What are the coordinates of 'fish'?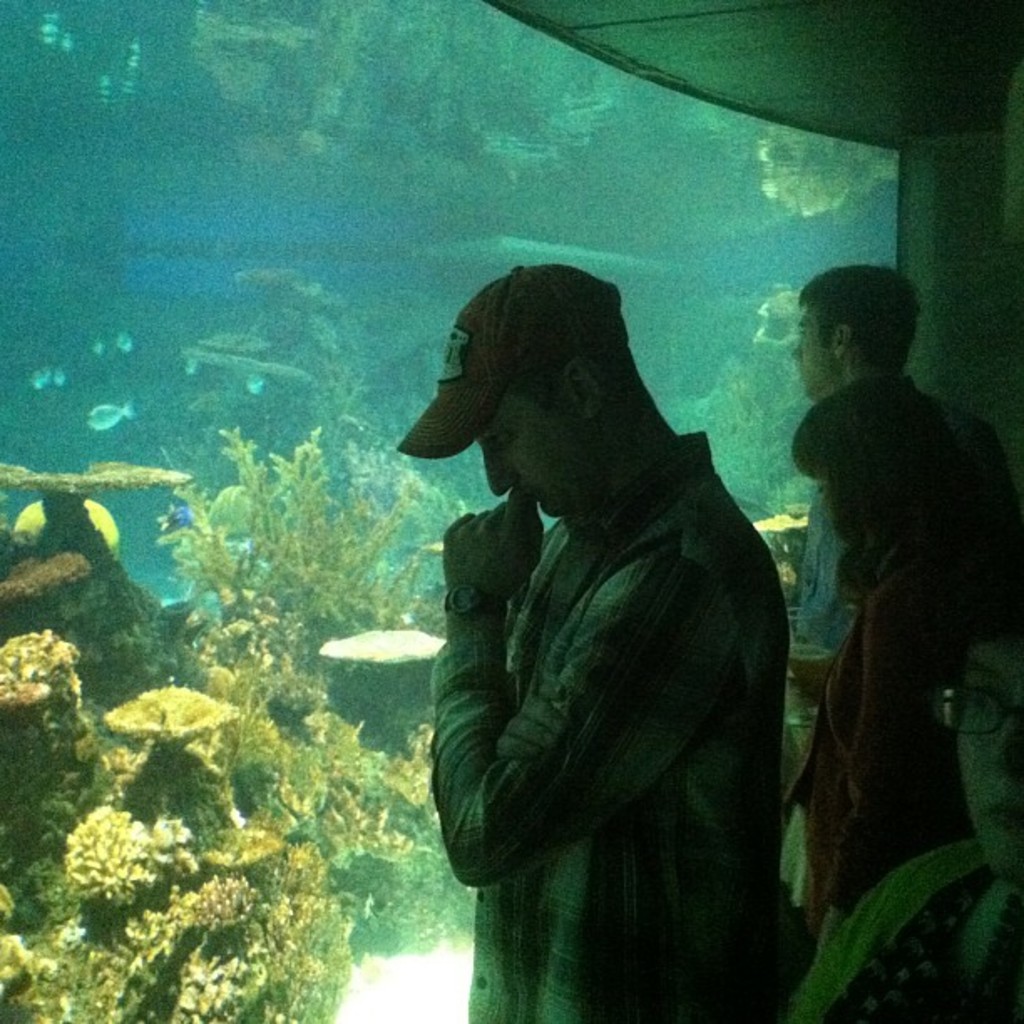
82, 400, 136, 432.
